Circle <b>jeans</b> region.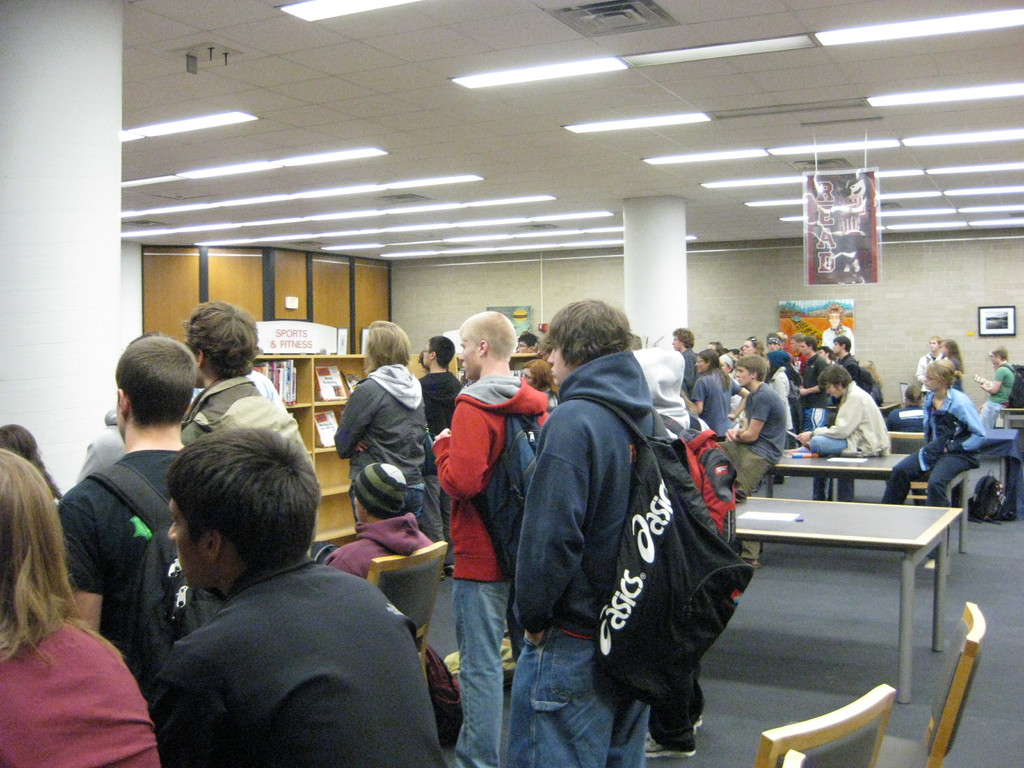
Region: Rect(502, 639, 642, 767).
